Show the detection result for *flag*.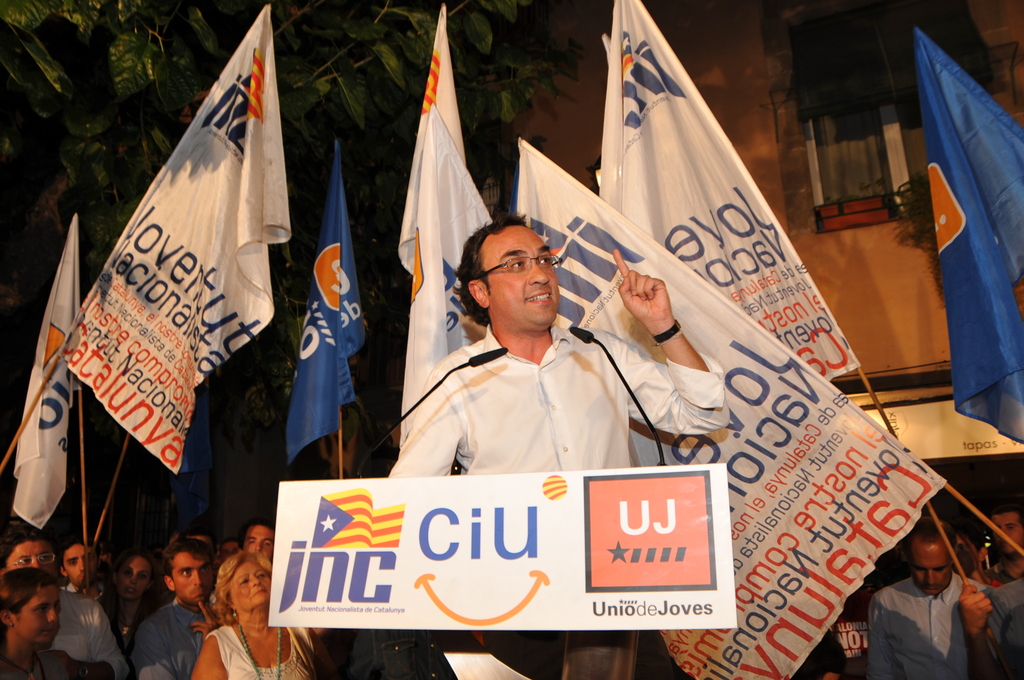
region(294, 122, 368, 469).
